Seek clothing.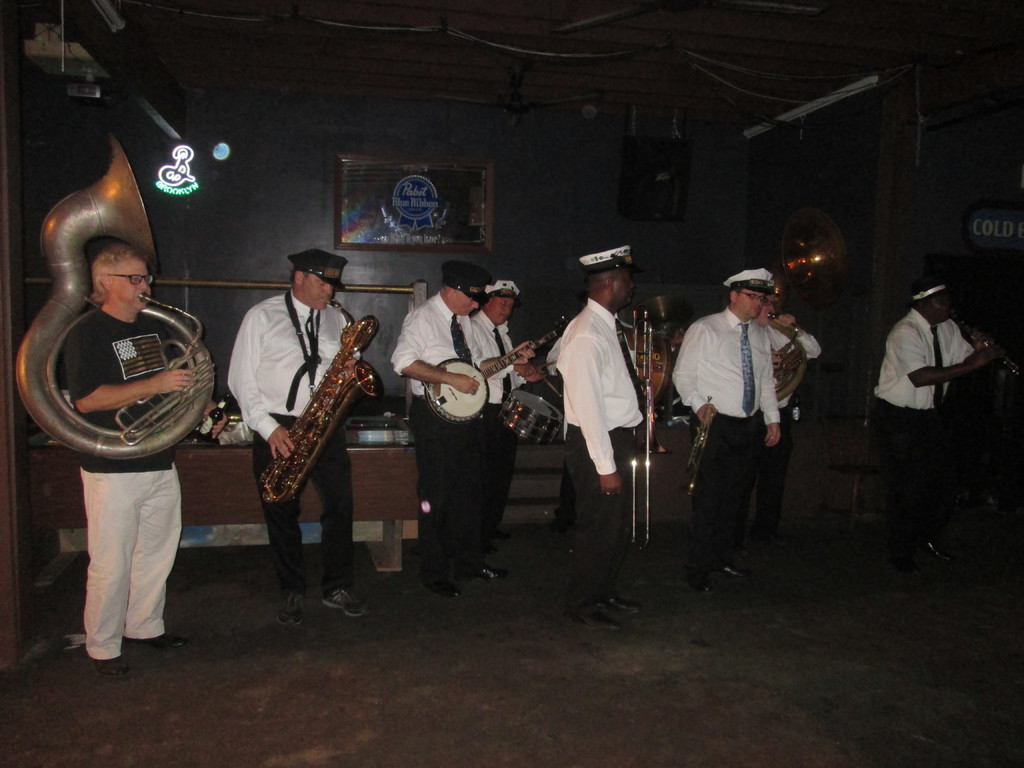
{"left": 408, "top": 403, "right": 477, "bottom": 569}.
